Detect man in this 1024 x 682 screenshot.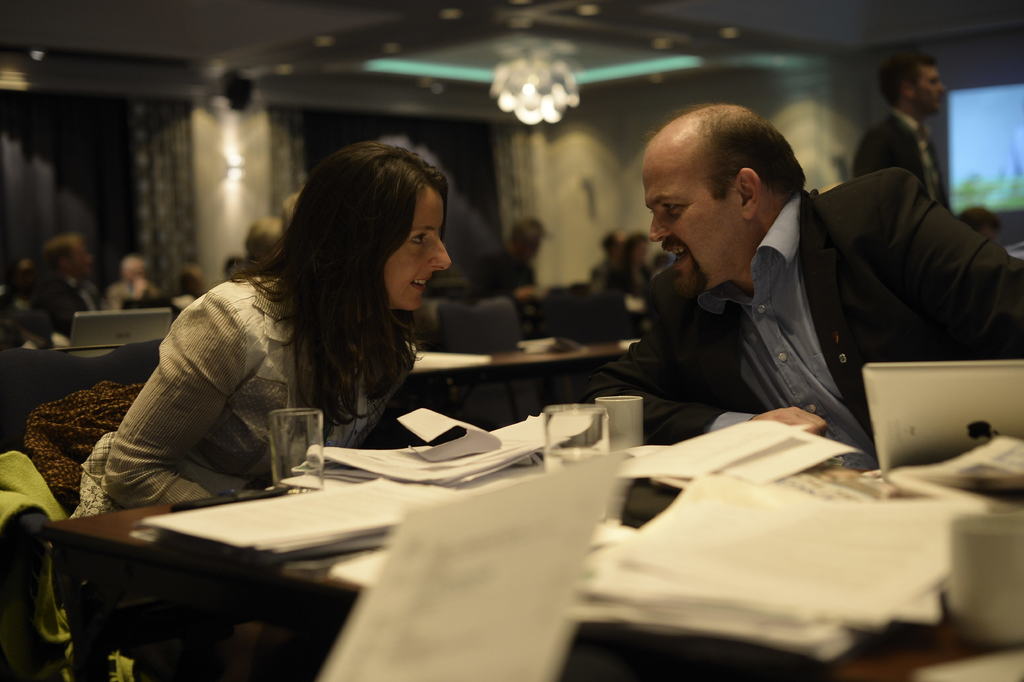
Detection: locate(37, 231, 104, 336).
